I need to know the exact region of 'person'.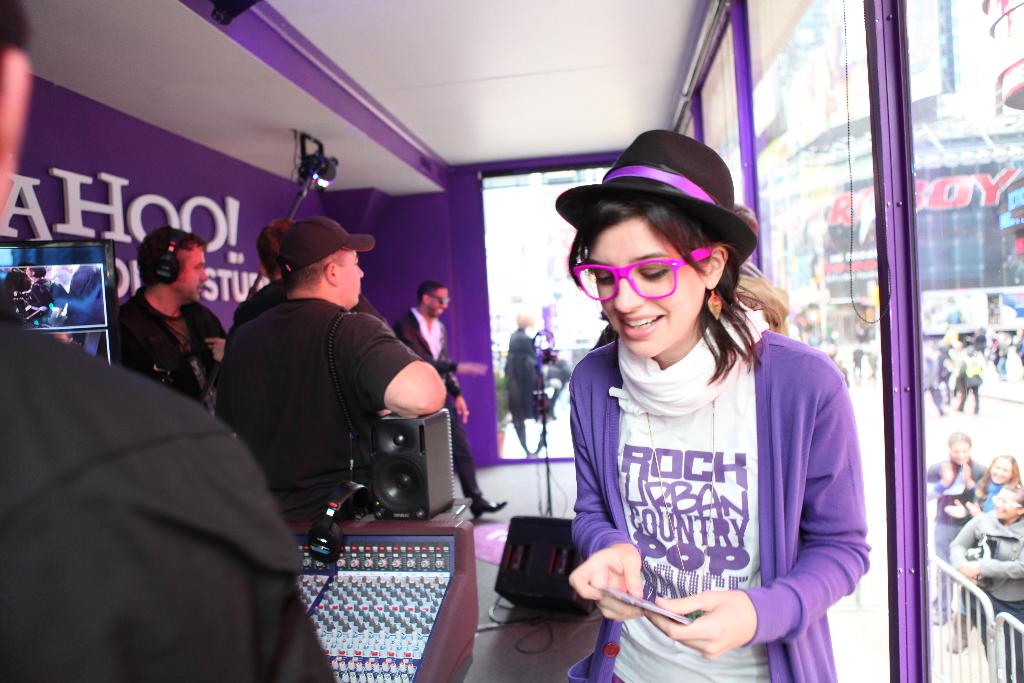
Region: rect(944, 456, 1020, 646).
